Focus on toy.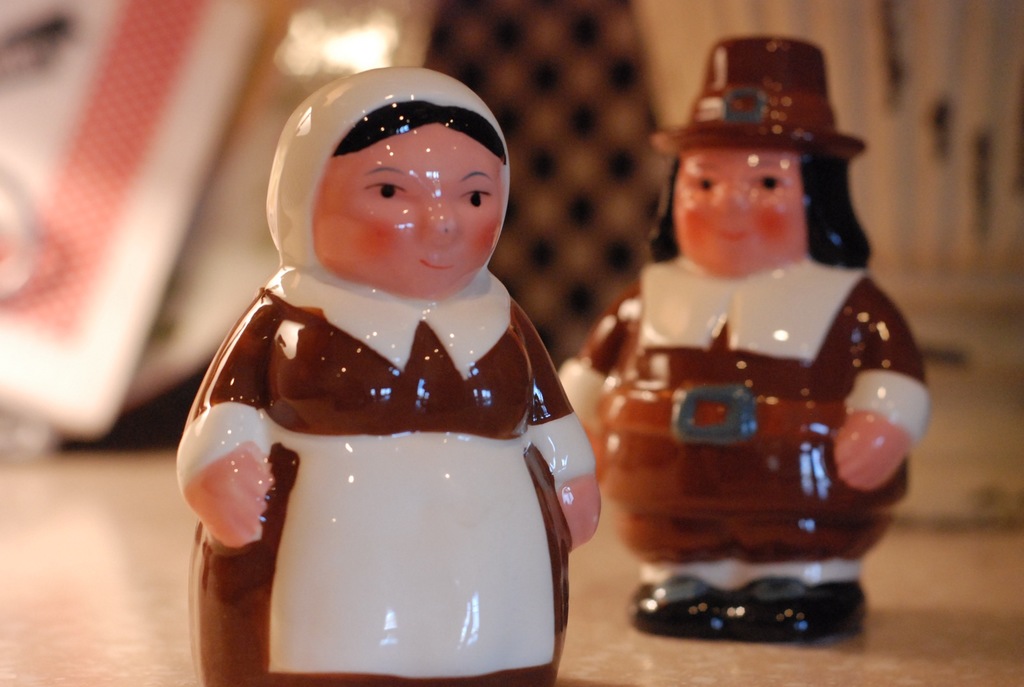
Focused at locate(177, 65, 602, 686).
